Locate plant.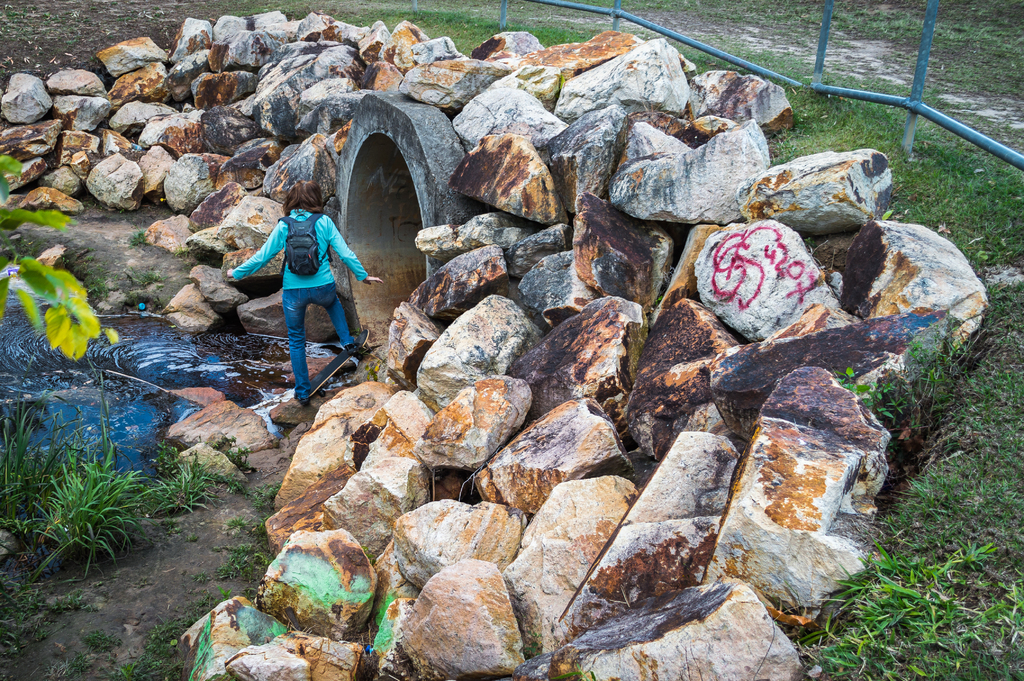
Bounding box: crop(355, 540, 374, 566).
